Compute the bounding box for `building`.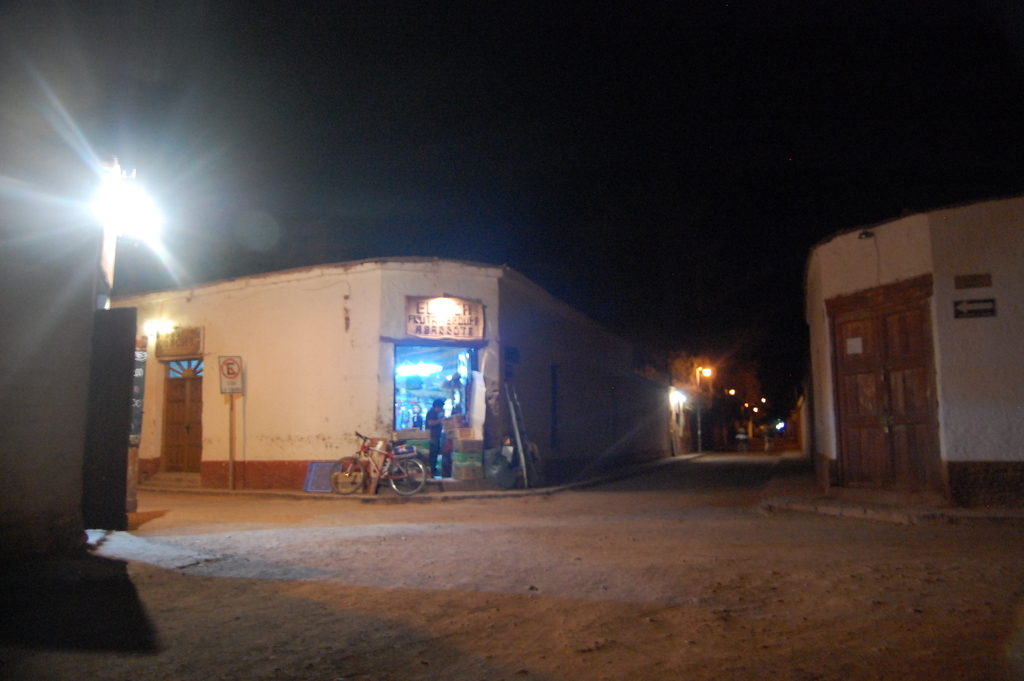
region(806, 197, 1023, 510).
